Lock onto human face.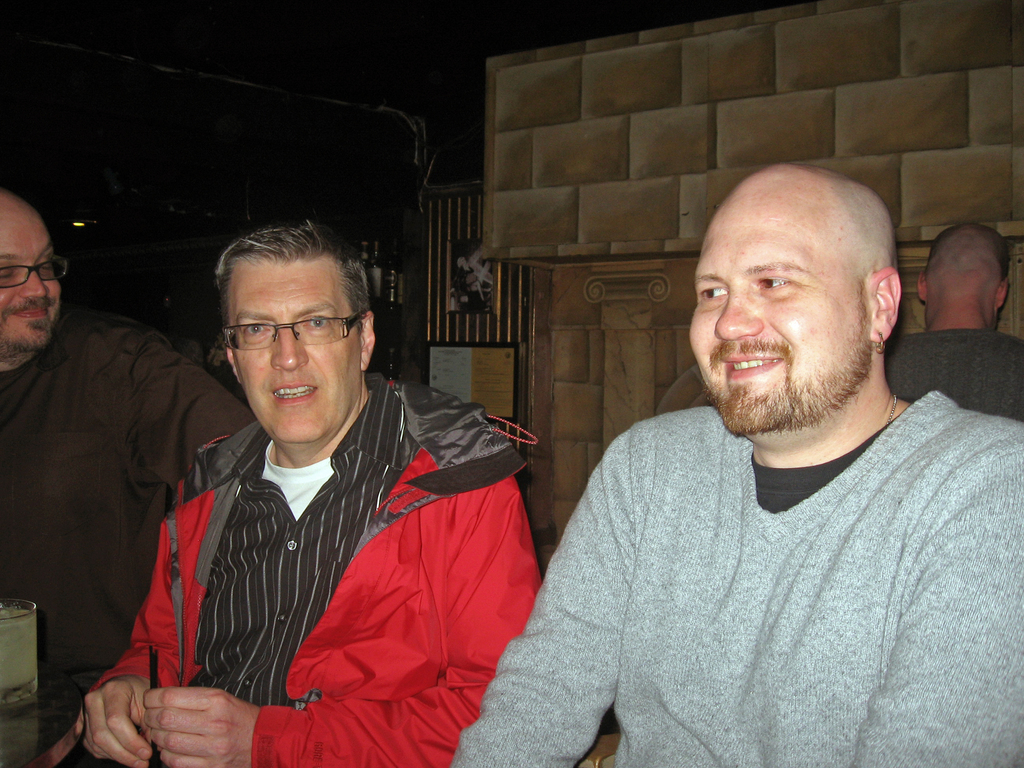
Locked: l=230, t=254, r=356, b=447.
